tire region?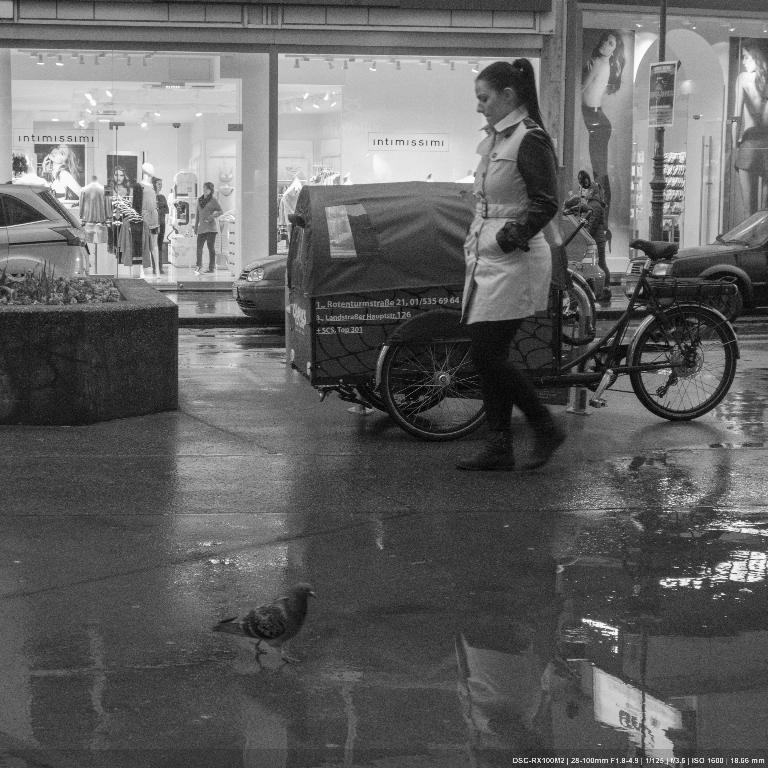
[left=357, top=380, right=445, bottom=412]
